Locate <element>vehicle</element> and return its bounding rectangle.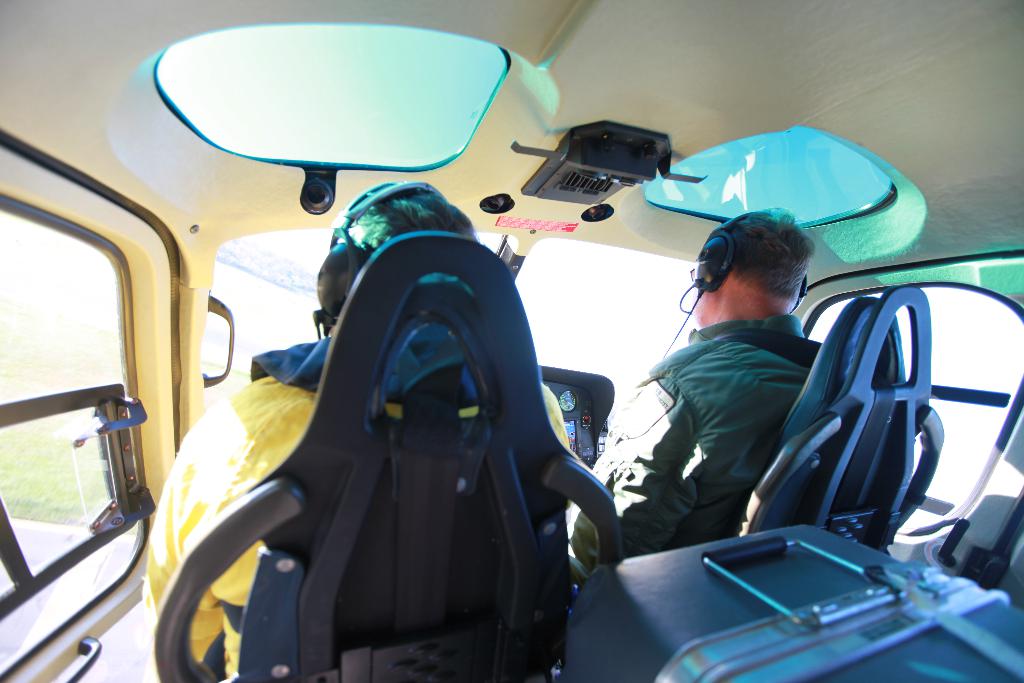
0, 0, 1023, 682.
